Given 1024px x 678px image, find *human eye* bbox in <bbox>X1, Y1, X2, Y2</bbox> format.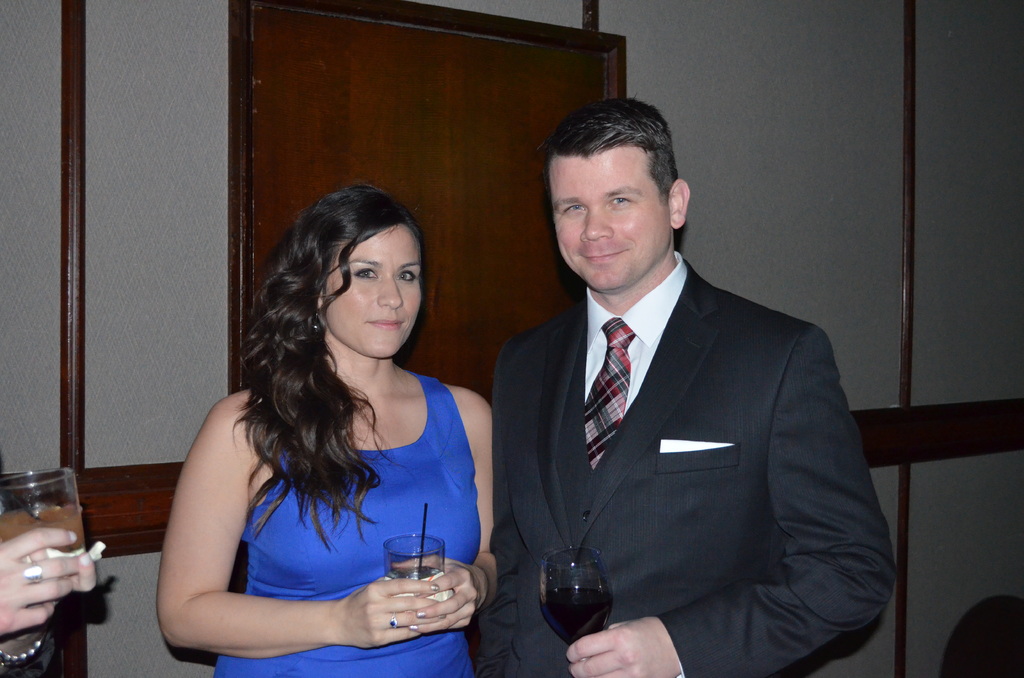
<bbox>395, 269, 424, 282</bbox>.
